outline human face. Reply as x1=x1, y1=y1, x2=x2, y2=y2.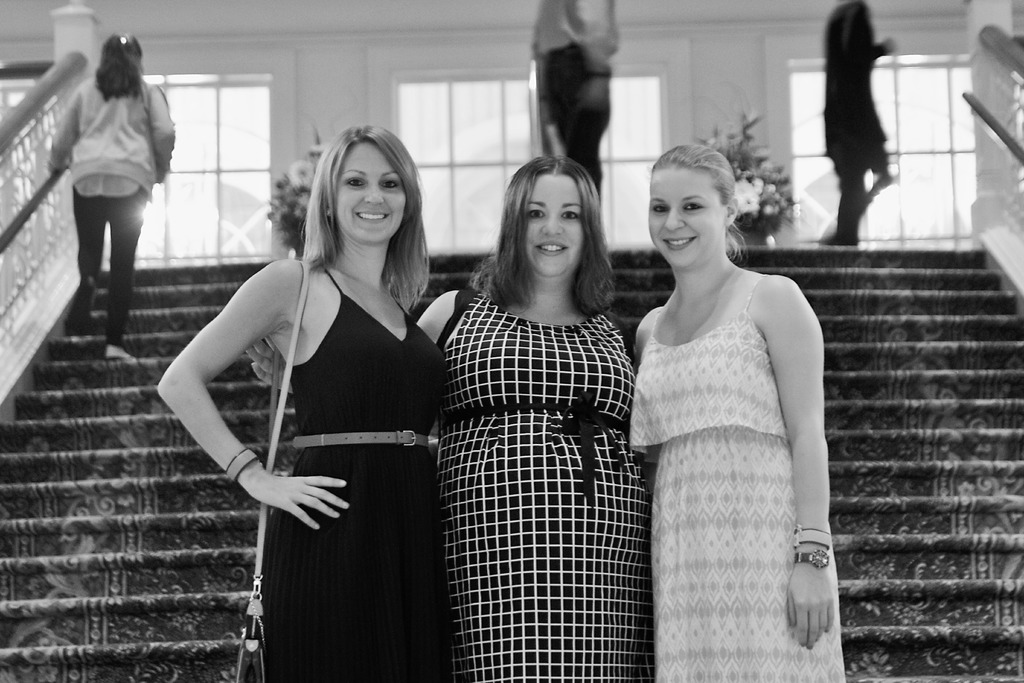
x1=645, y1=169, x2=723, y2=267.
